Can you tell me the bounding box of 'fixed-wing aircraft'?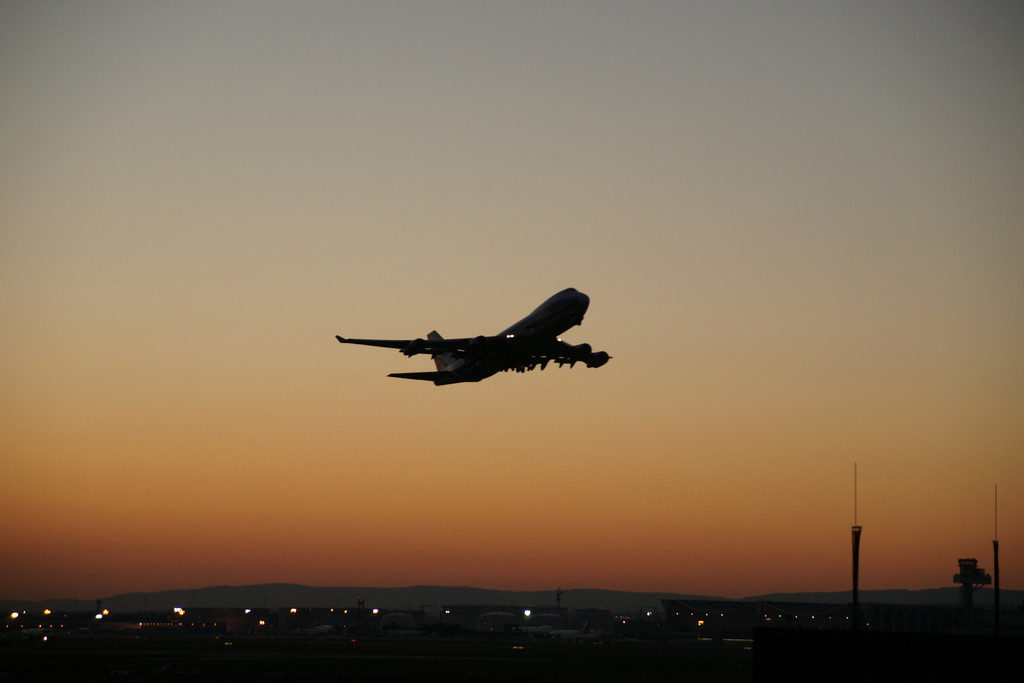
BBox(330, 288, 611, 388).
